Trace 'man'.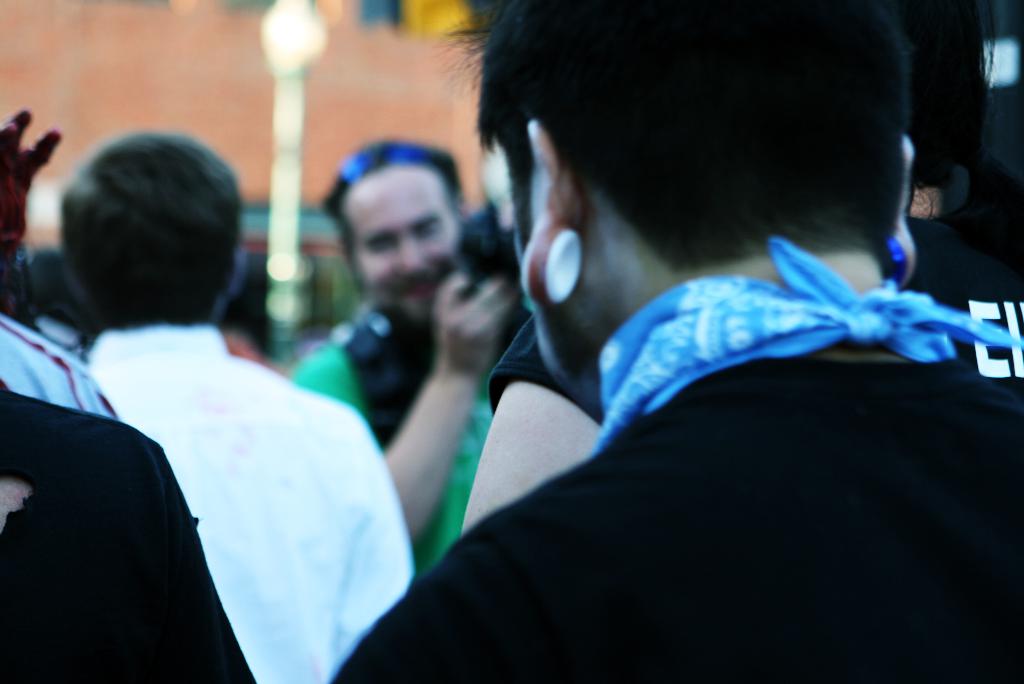
Traced to [left=8, top=124, right=461, bottom=672].
